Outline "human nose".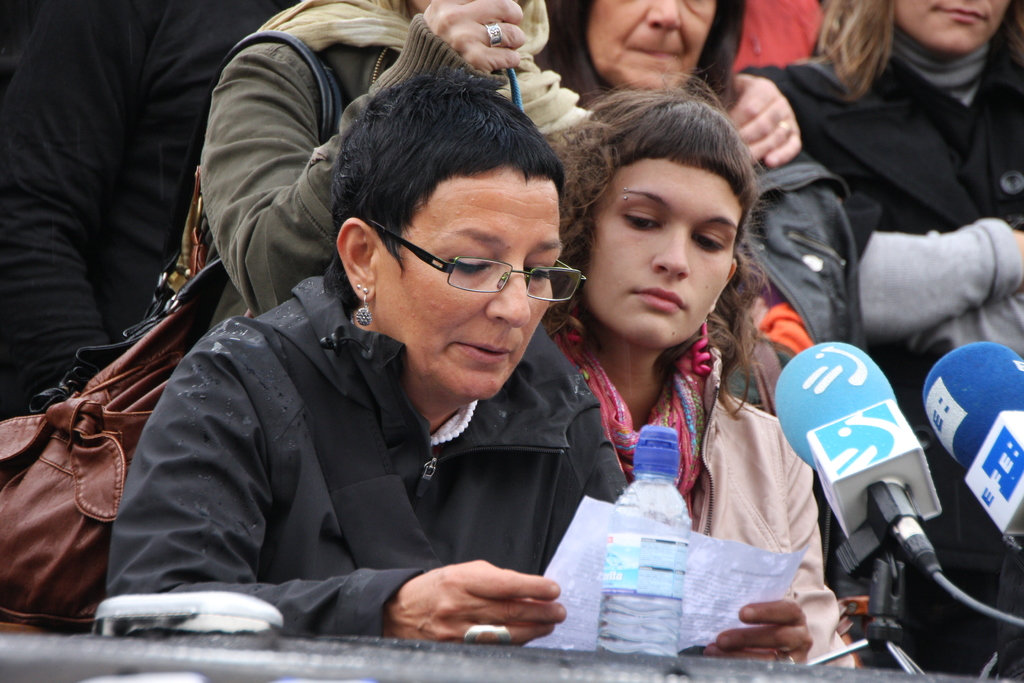
Outline: x1=486 y1=256 x2=532 y2=329.
